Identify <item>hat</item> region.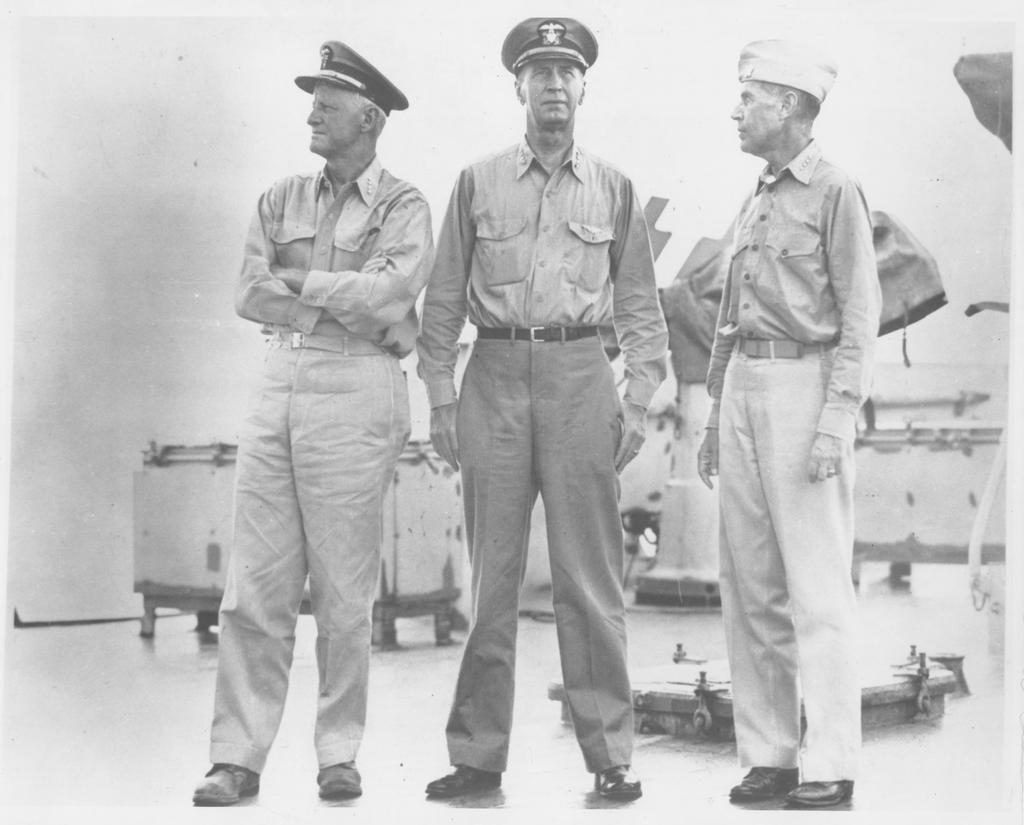
Region: locate(501, 19, 602, 67).
